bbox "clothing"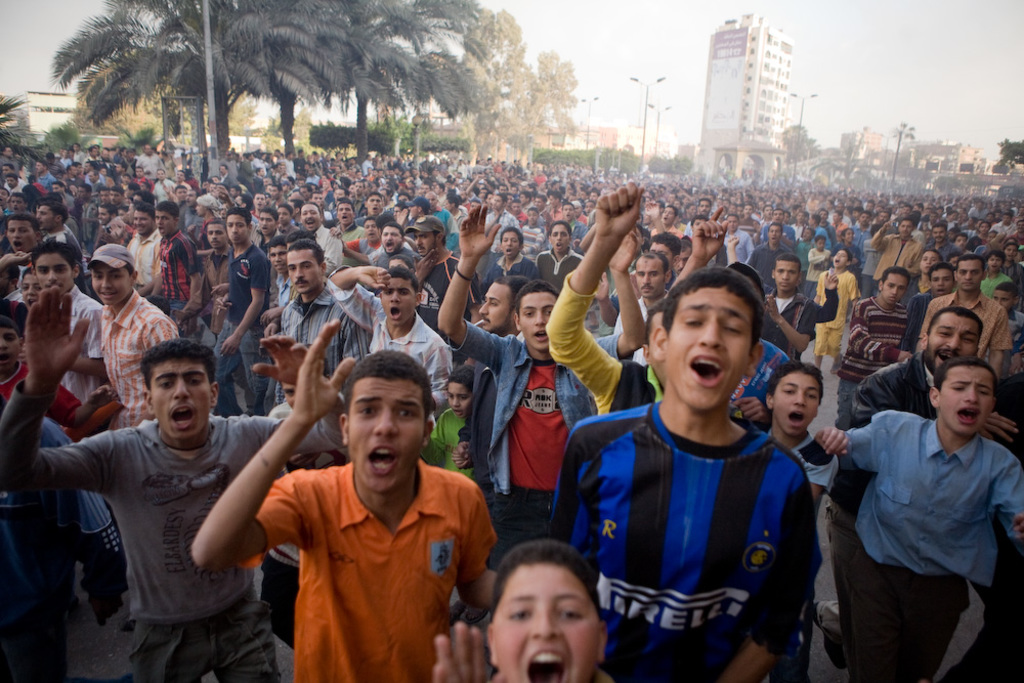
Rect(928, 234, 954, 264)
